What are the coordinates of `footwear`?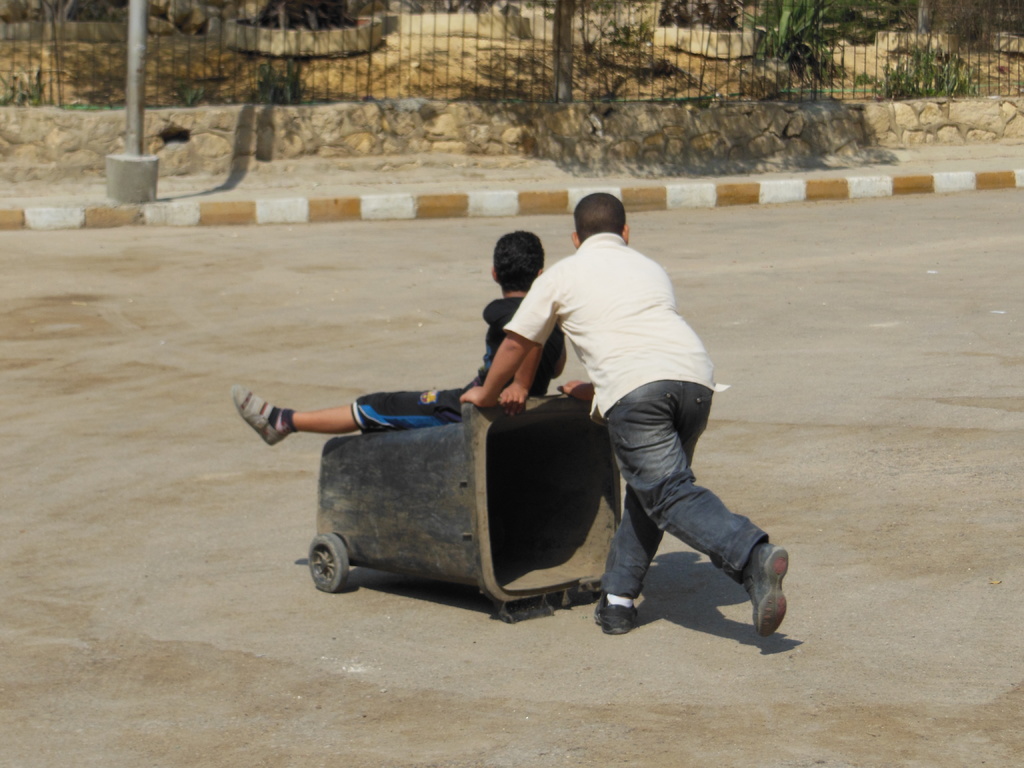
bbox=(746, 536, 792, 638).
